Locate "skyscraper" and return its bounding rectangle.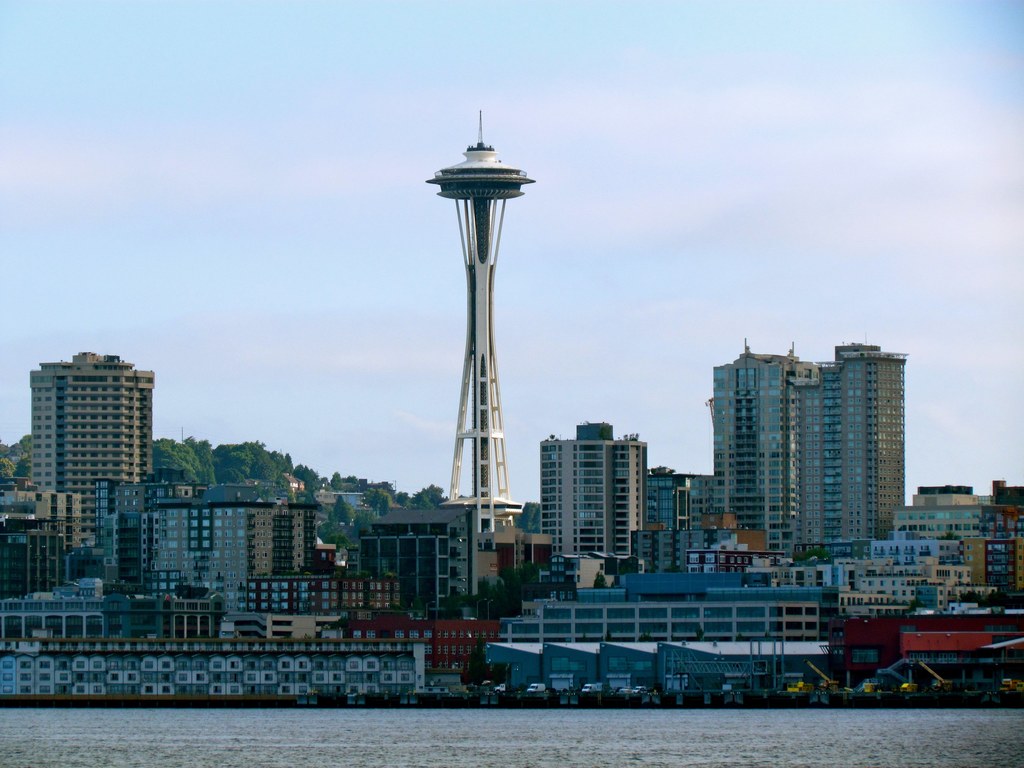
(left=715, top=358, right=917, bottom=570).
